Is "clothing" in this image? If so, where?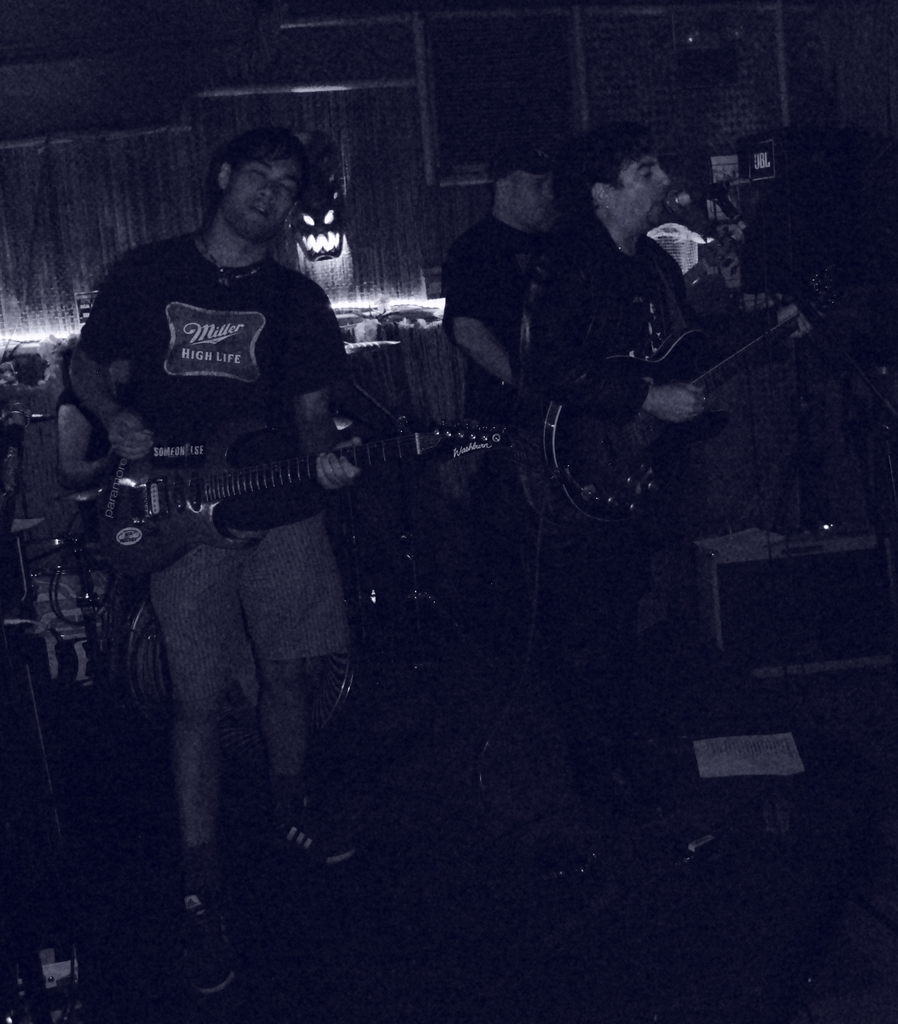
Yes, at x1=68, y1=159, x2=356, y2=700.
